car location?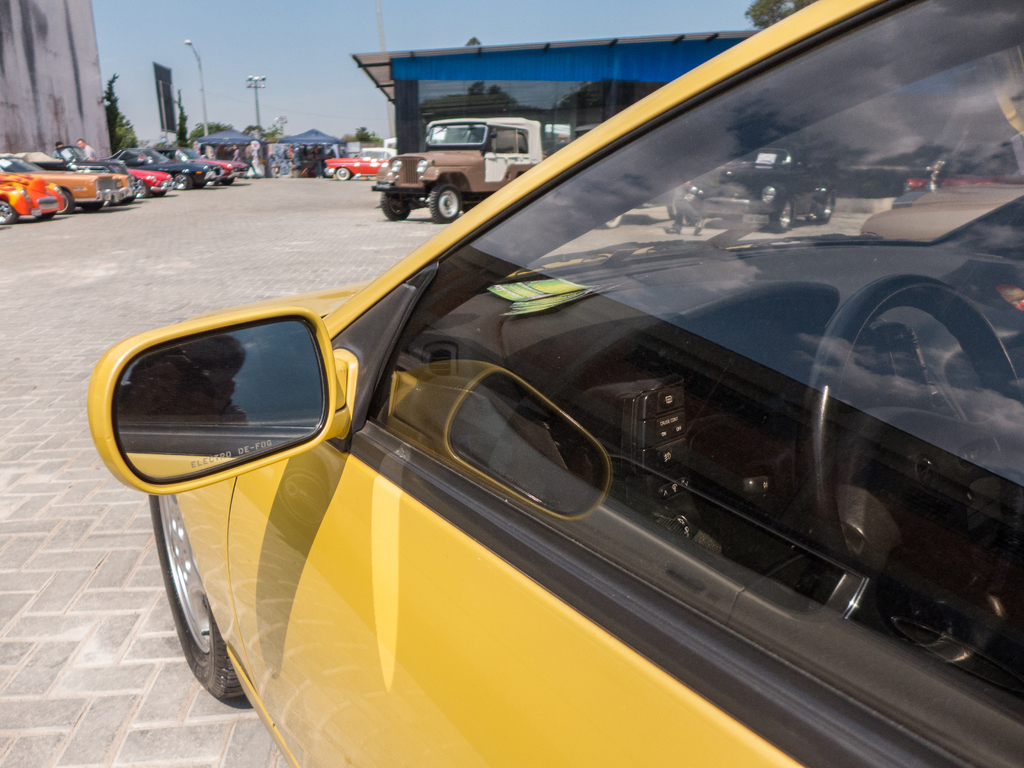
l=858, t=180, r=1023, b=236
